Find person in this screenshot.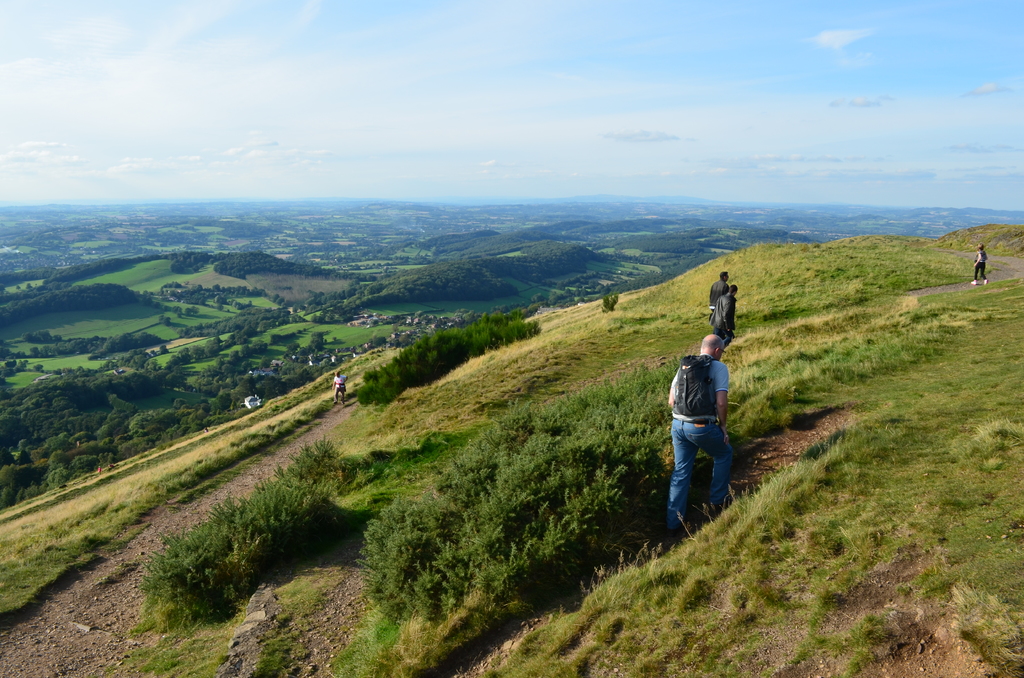
The bounding box for person is {"x1": 709, "y1": 270, "x2": 728, "y2": 315}.
